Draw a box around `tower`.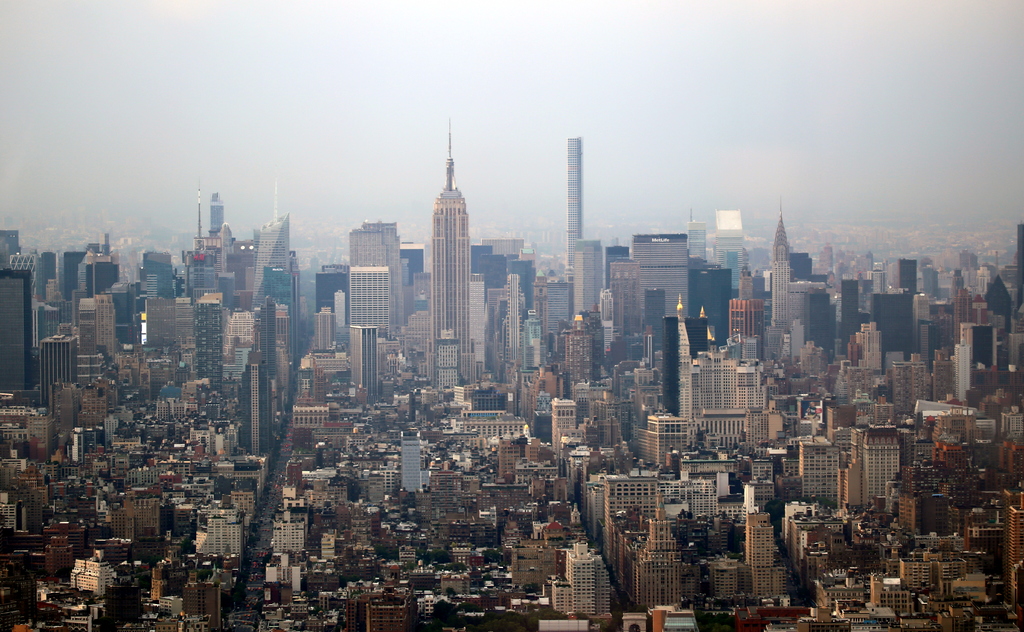
[149,252,181,296].
